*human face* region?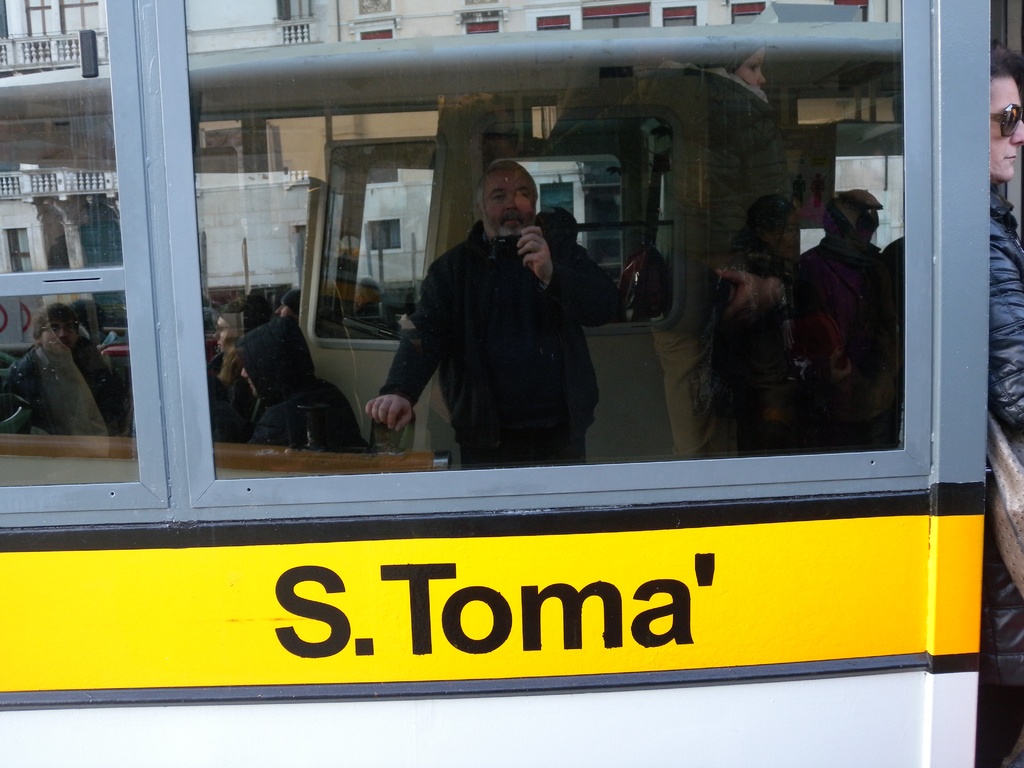
<bbox>991, 75, 1023, 181</bbox>
